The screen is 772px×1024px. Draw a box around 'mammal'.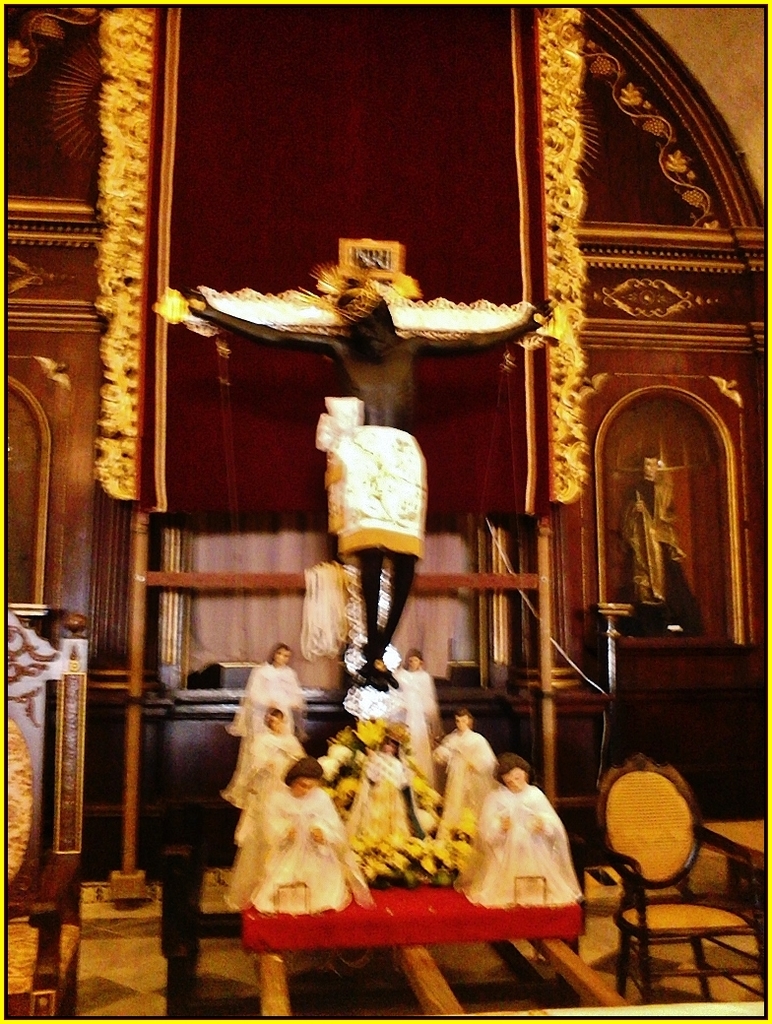
l=432, t=702, r=496, b=856.
